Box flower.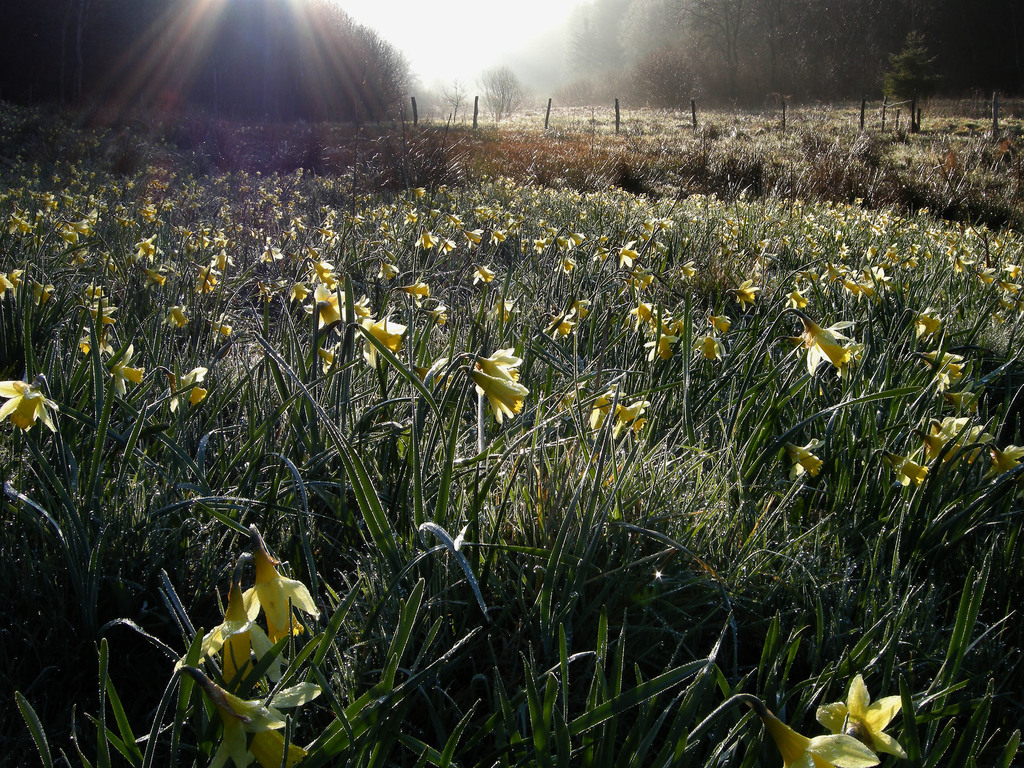
(x1=618, y1=400, x2=650, y2=441).
